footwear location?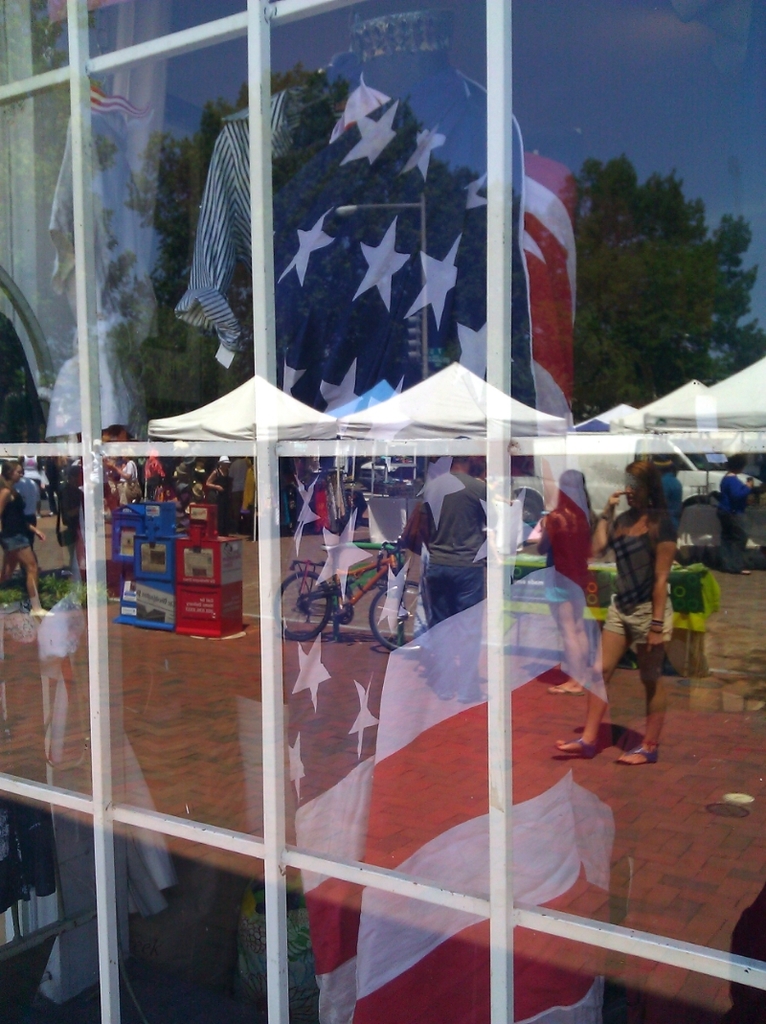
box(560, 732, 597, 755)
